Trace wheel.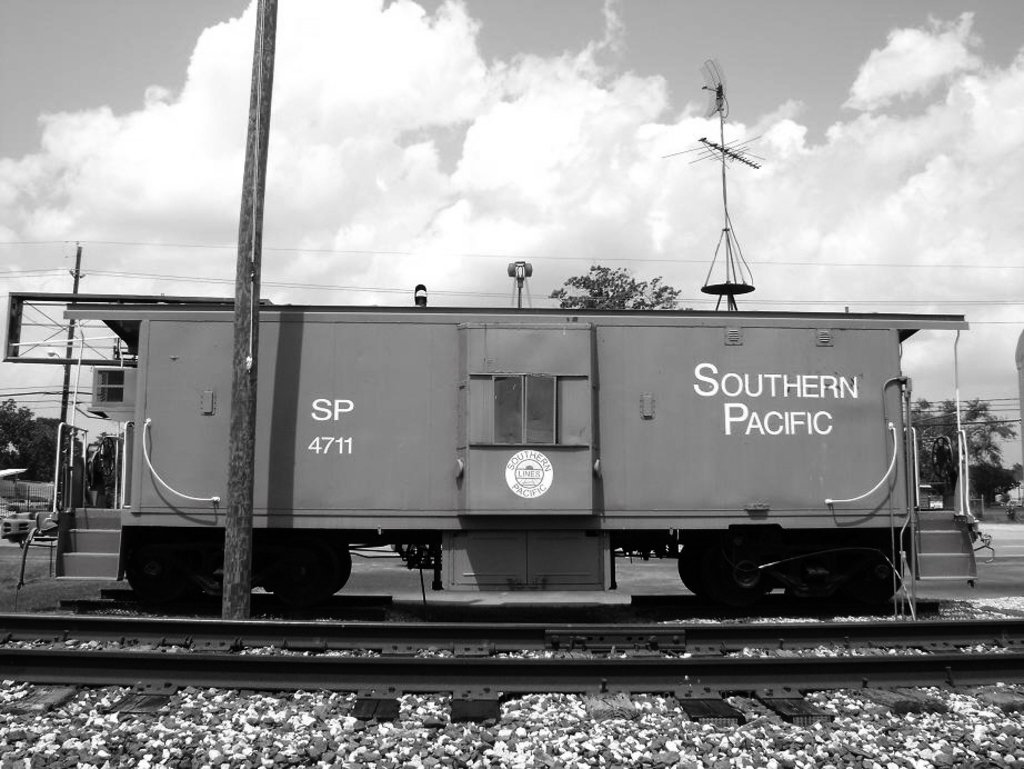
Traced to {"left": 254, "top": 528, "right": 357, "bottom": 601}.
